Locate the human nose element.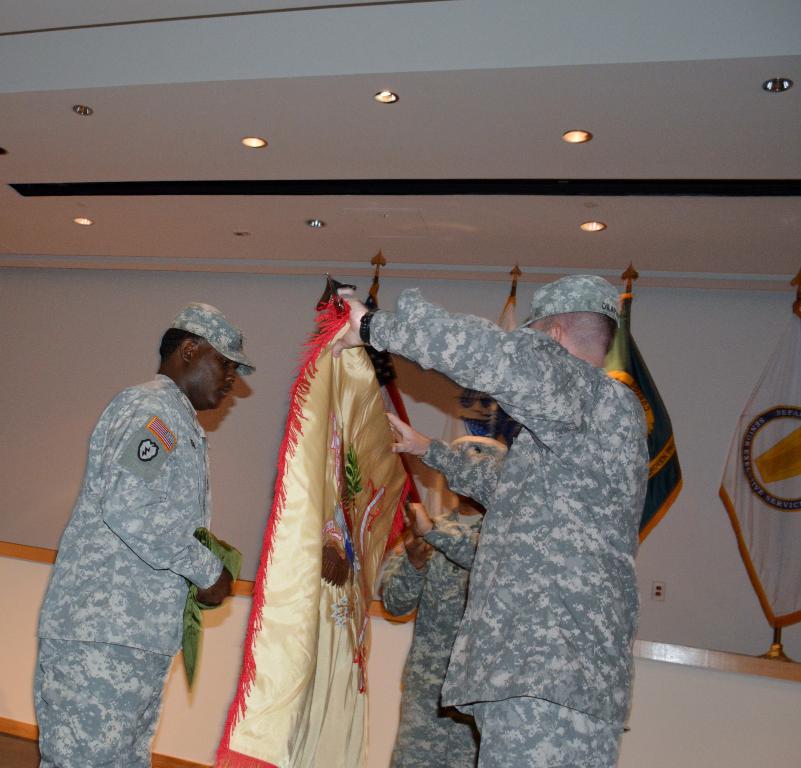
Element bbox: [x1=224, y1=363, x2=235, y2=384].
